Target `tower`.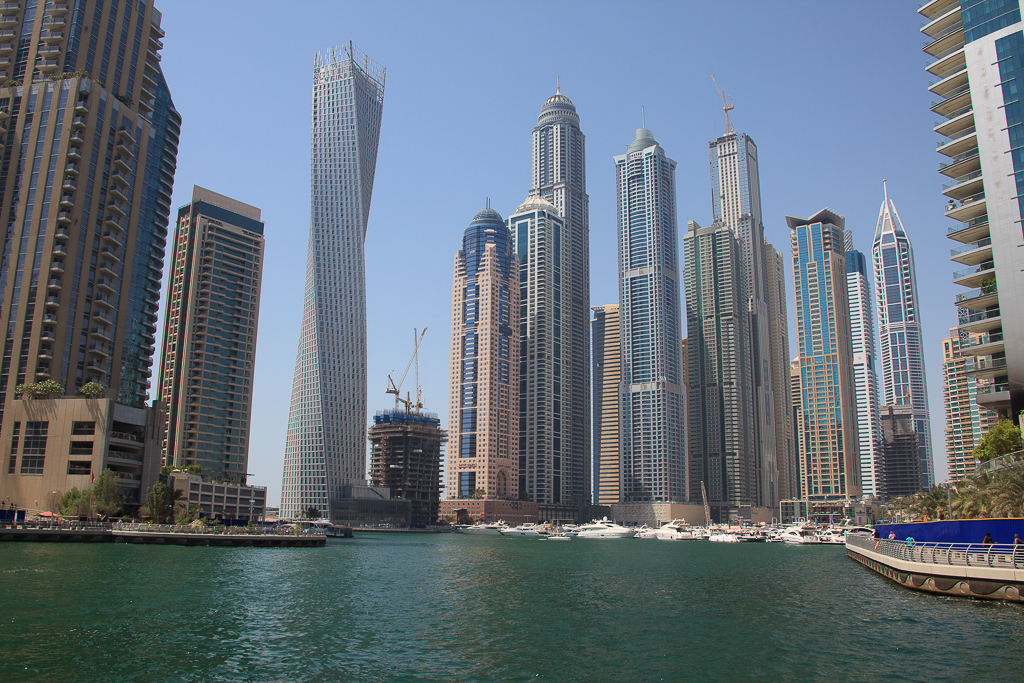
Target region: [x1=623, y1=122, x2=687, y2=508].
